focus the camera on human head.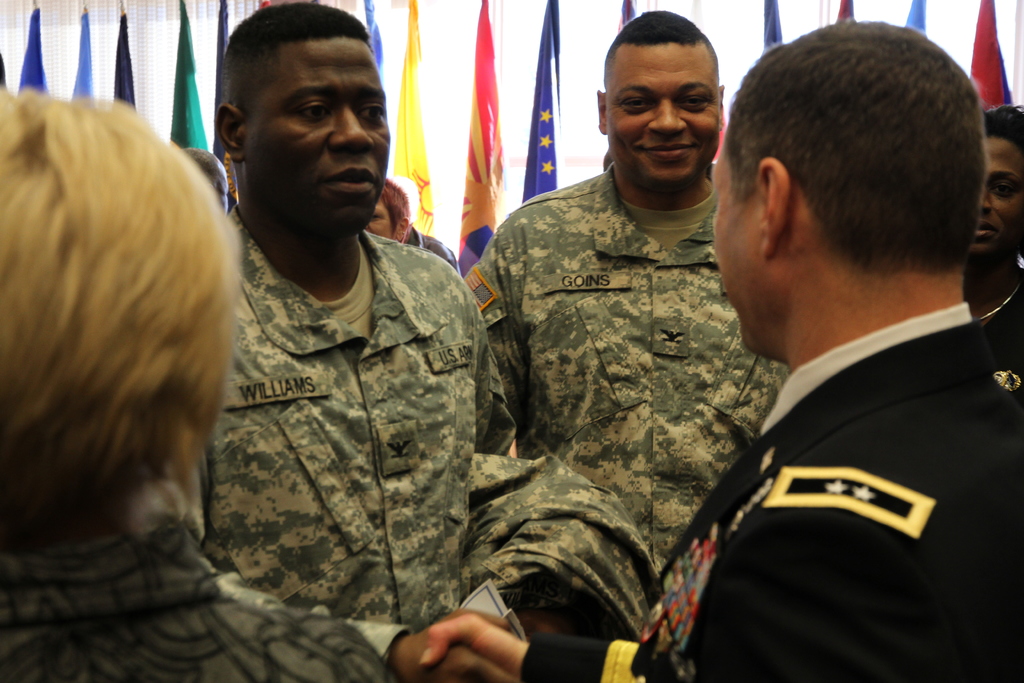
Focus region: 963:104:1023:274.
